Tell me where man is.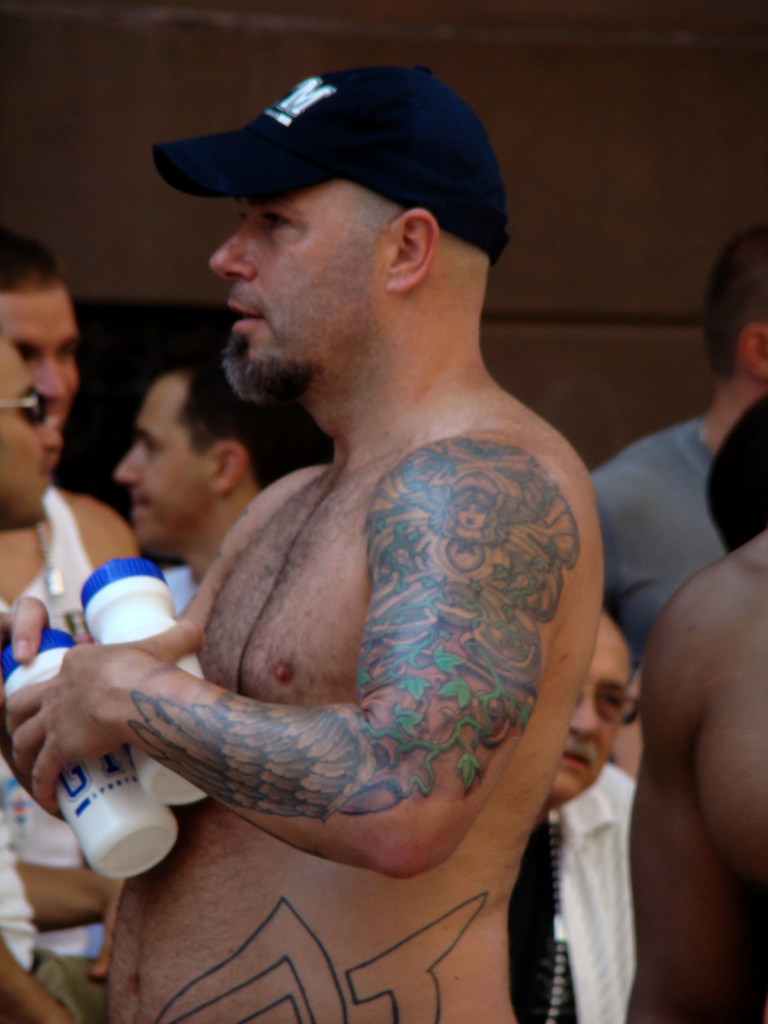
man is at [0, 319, 123, 1023].
